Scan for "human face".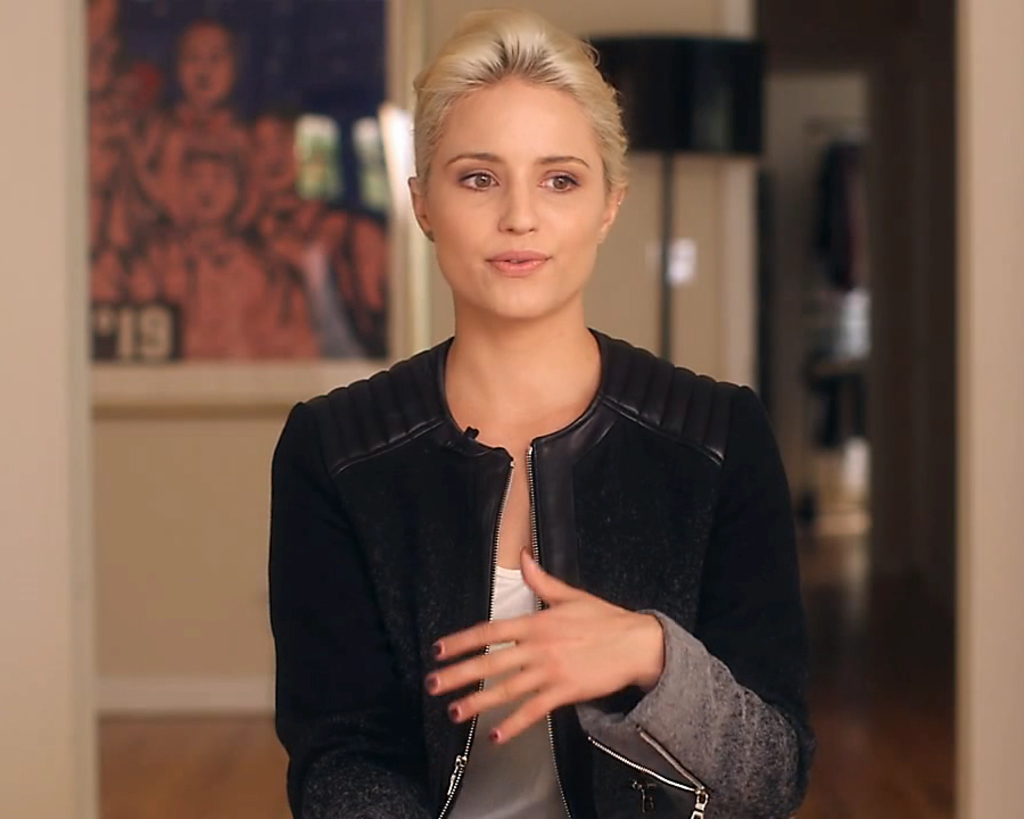
Scan result: locate(421, 75, 605, 322).
